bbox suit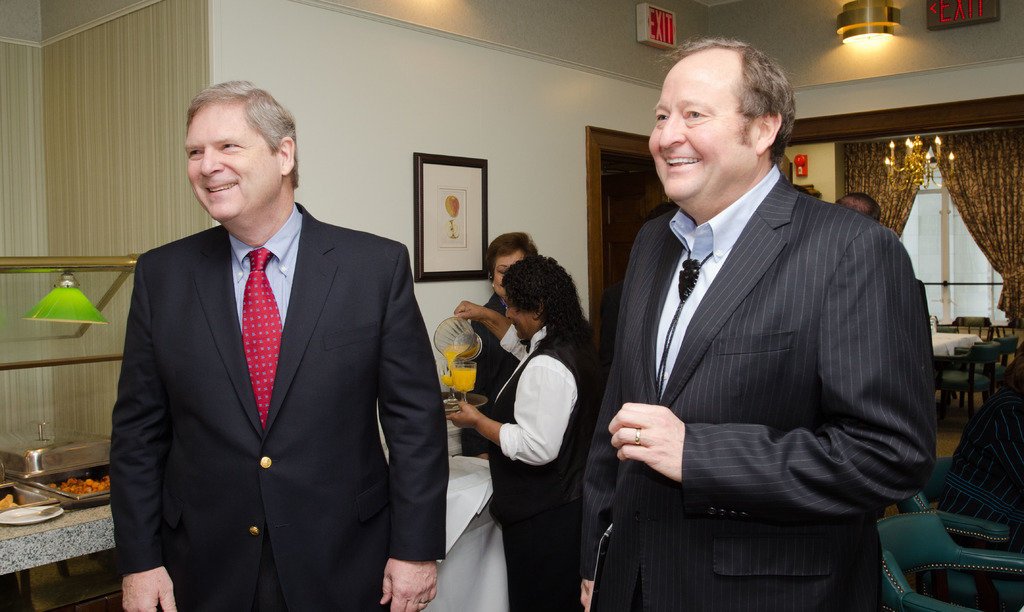
580 165 939 611
